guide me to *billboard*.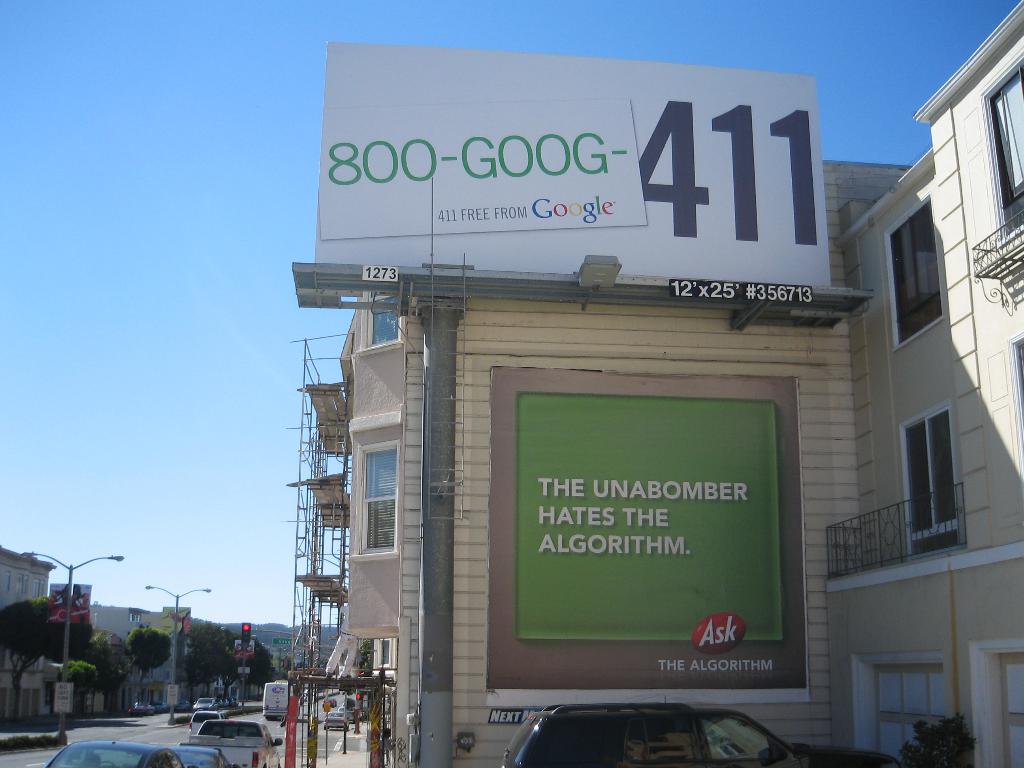
Guidance: [left=163, top=606, right=191, bottom=634].
